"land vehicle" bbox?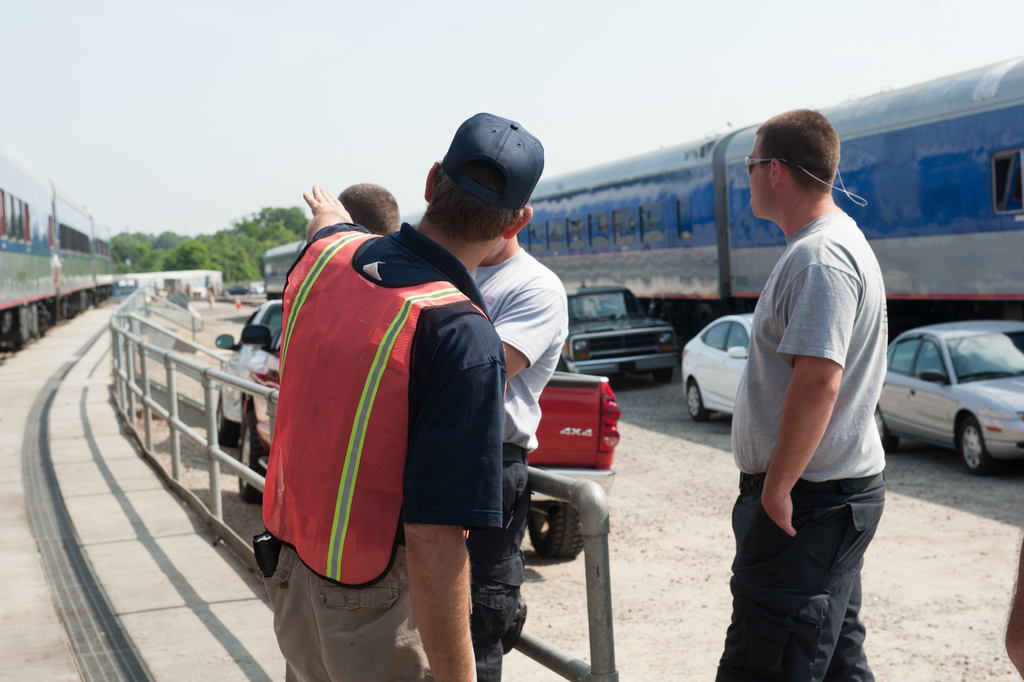
bbox(213, 294, 276, 444)
